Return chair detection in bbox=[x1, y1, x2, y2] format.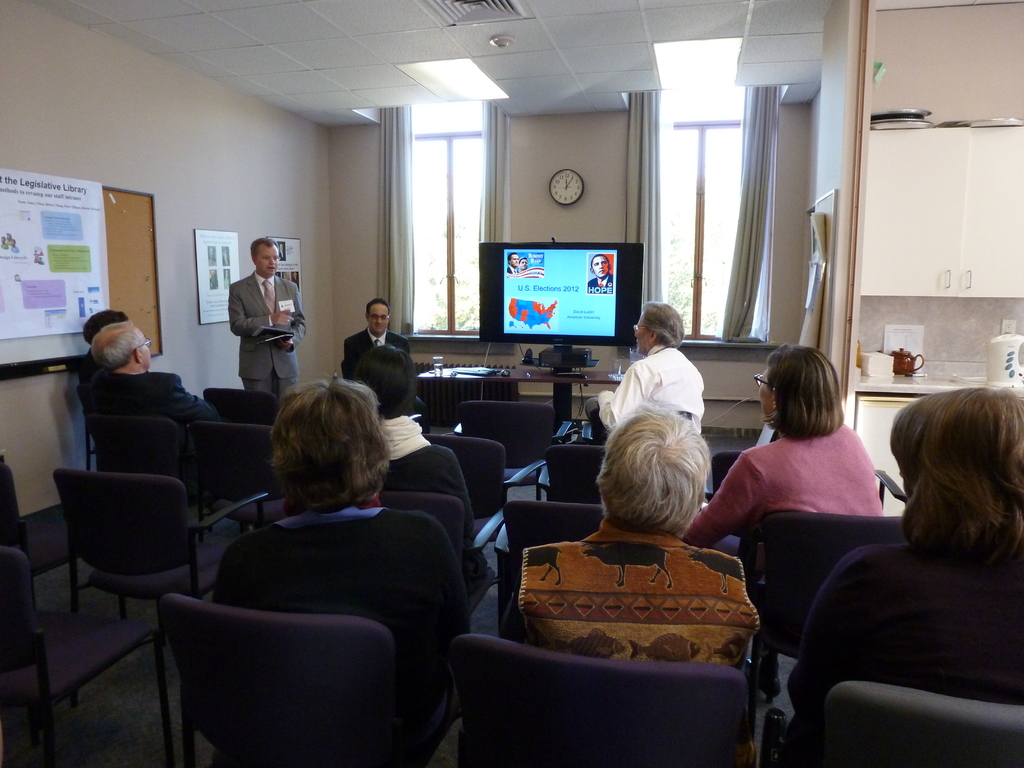
bbox=[136, 559, 471, 761].
